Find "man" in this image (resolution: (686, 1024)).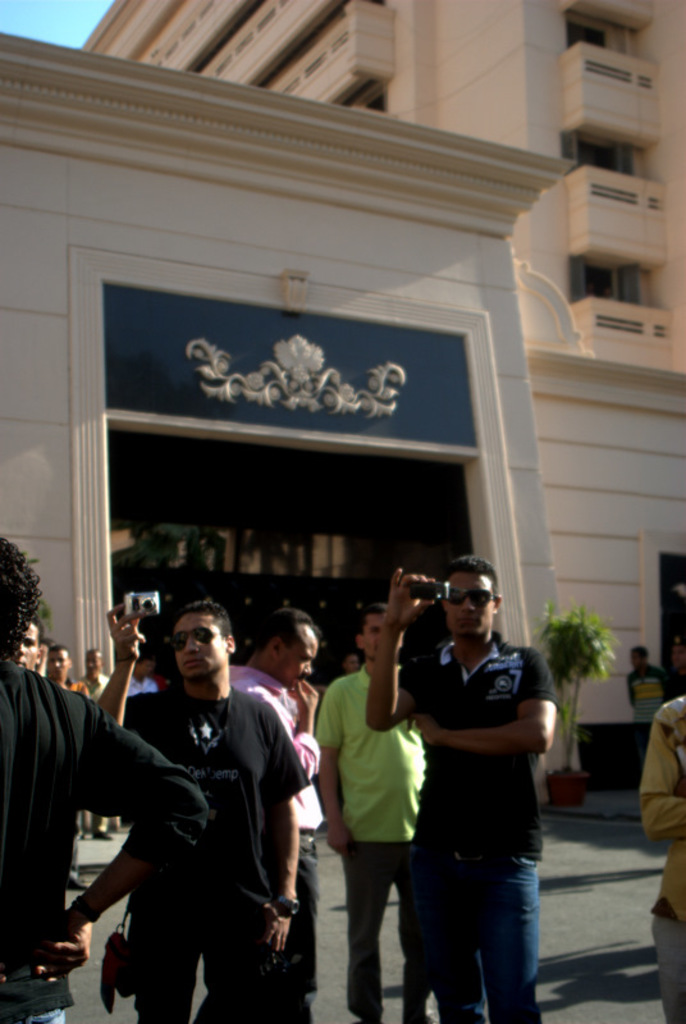
(81, 648, 111, 841).
